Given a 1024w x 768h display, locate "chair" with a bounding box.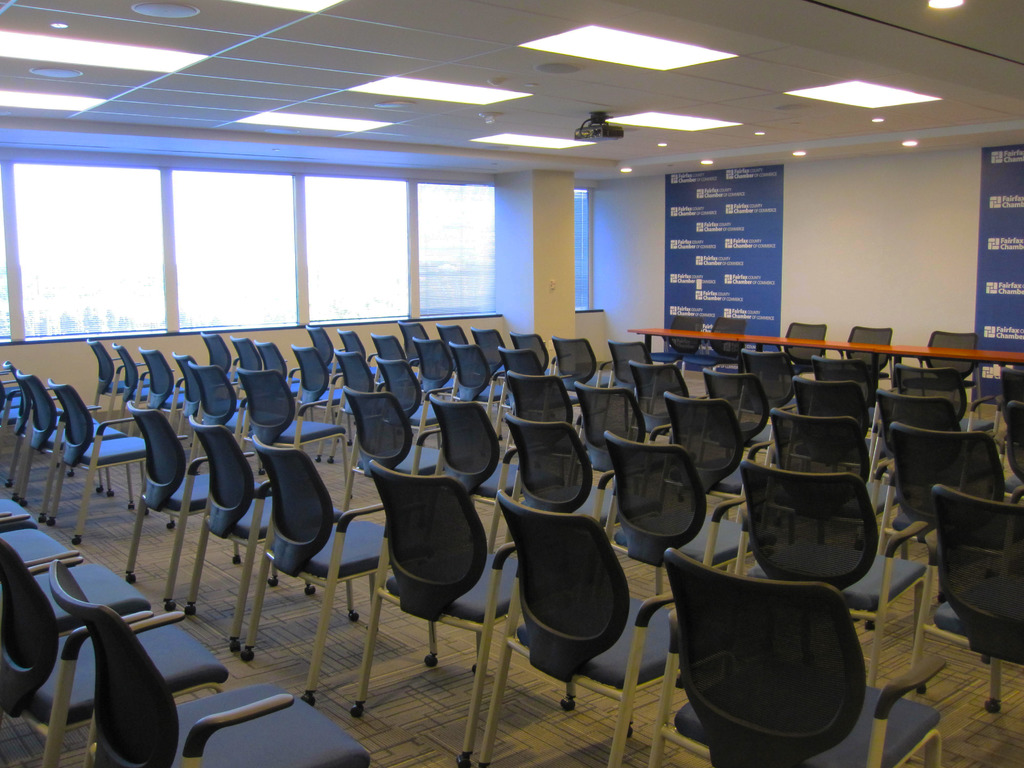
Located: detection(0, 360, 96, 479).
